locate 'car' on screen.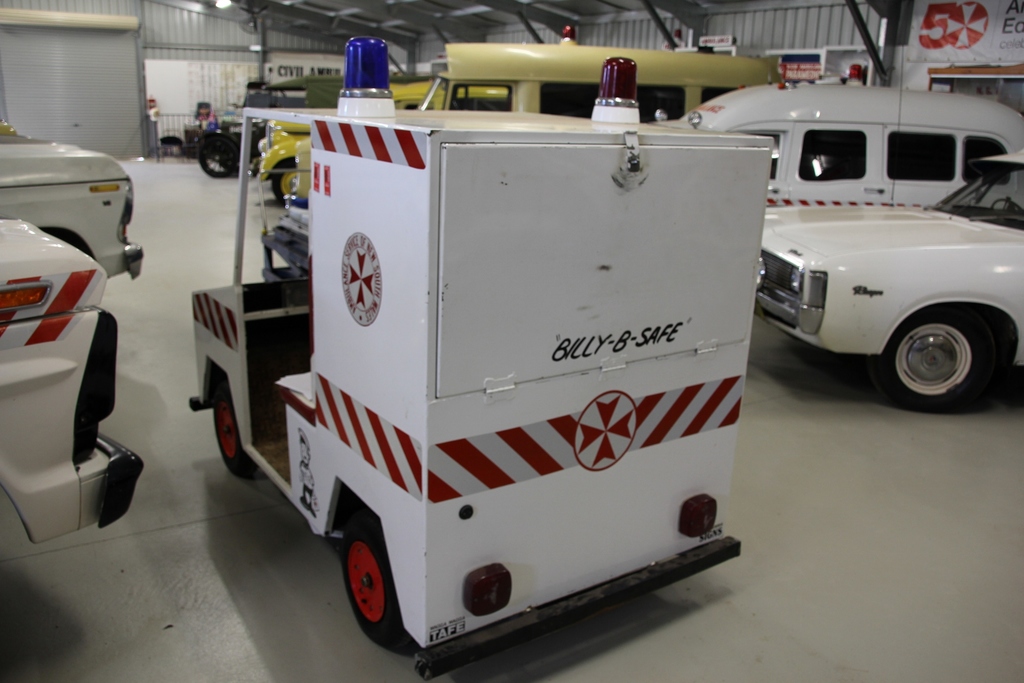
On screen at {"left": 0, "top": 211, "right": 141, "bottom": 547}.
